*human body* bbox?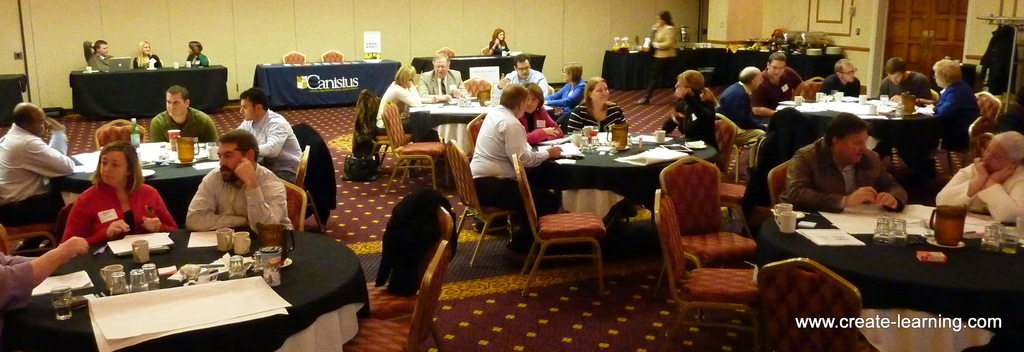
bbox=(912, 81, 986, 176)
